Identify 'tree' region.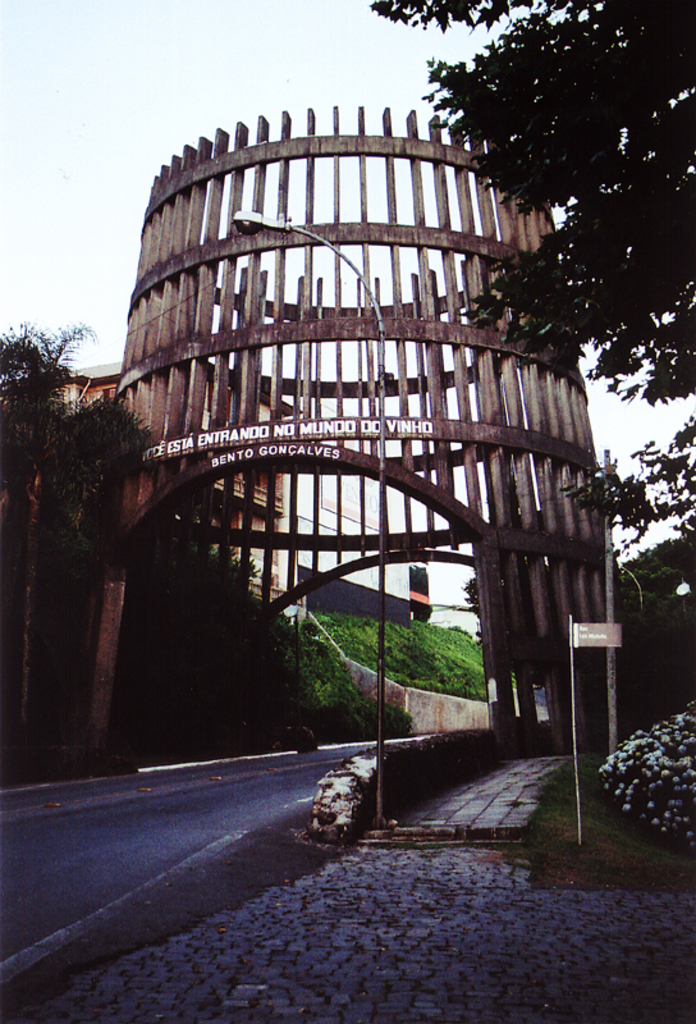
Region: <bbox>371, 0, 695, 408</bbox>.
